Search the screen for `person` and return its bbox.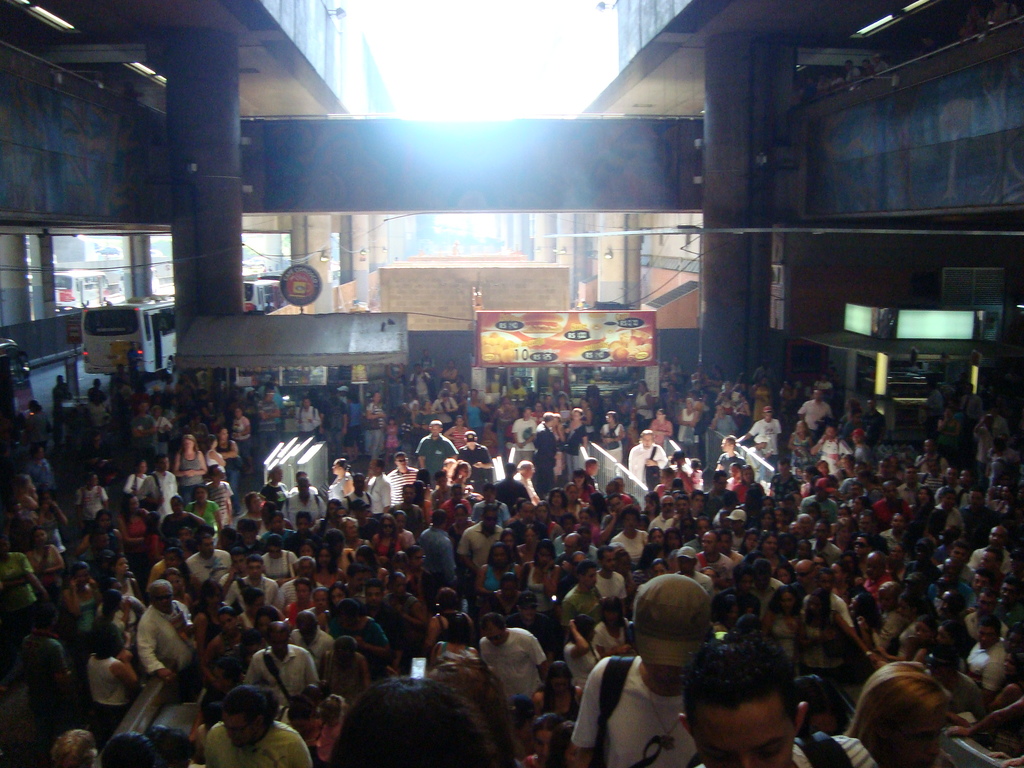
Found: box(260, 388, 276, 454).
